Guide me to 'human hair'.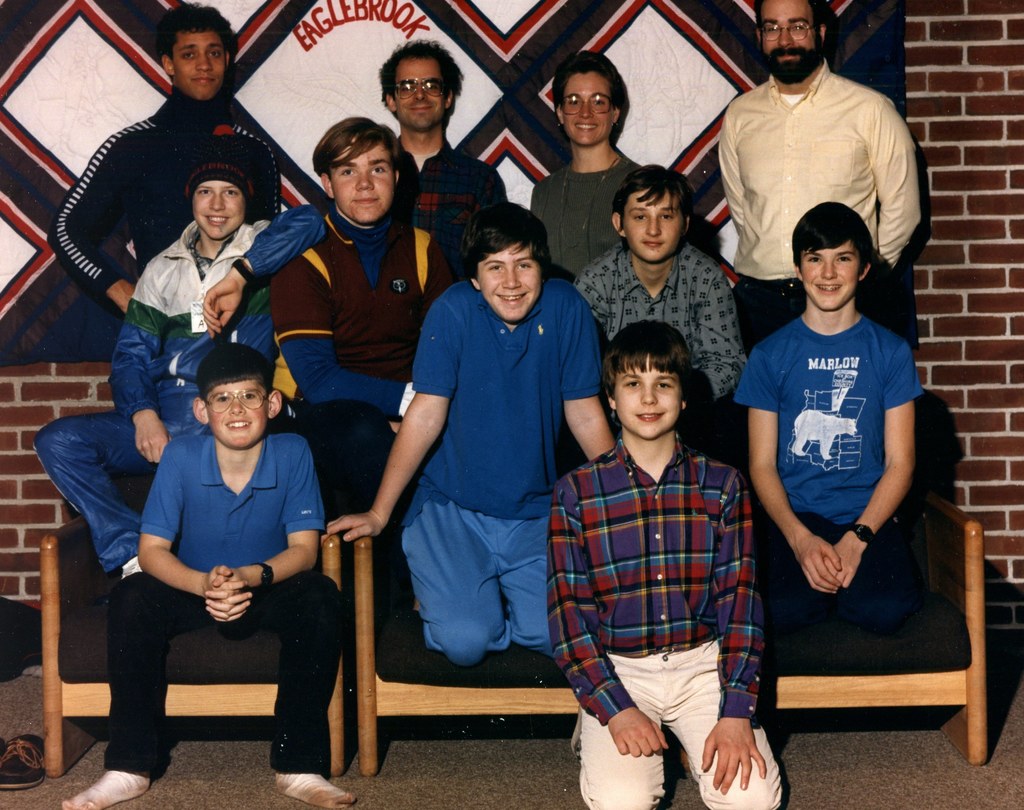
Guidance: <box>467,202,545,274</box>.
